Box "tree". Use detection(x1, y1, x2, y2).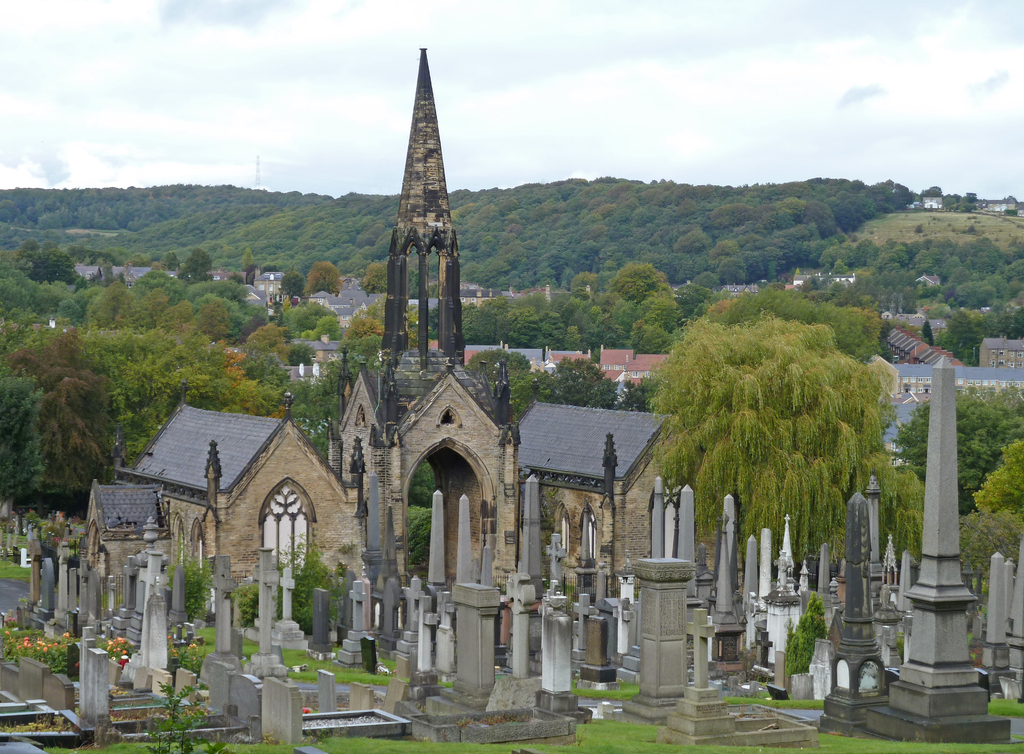
detection(351, 295, 393, 340).
